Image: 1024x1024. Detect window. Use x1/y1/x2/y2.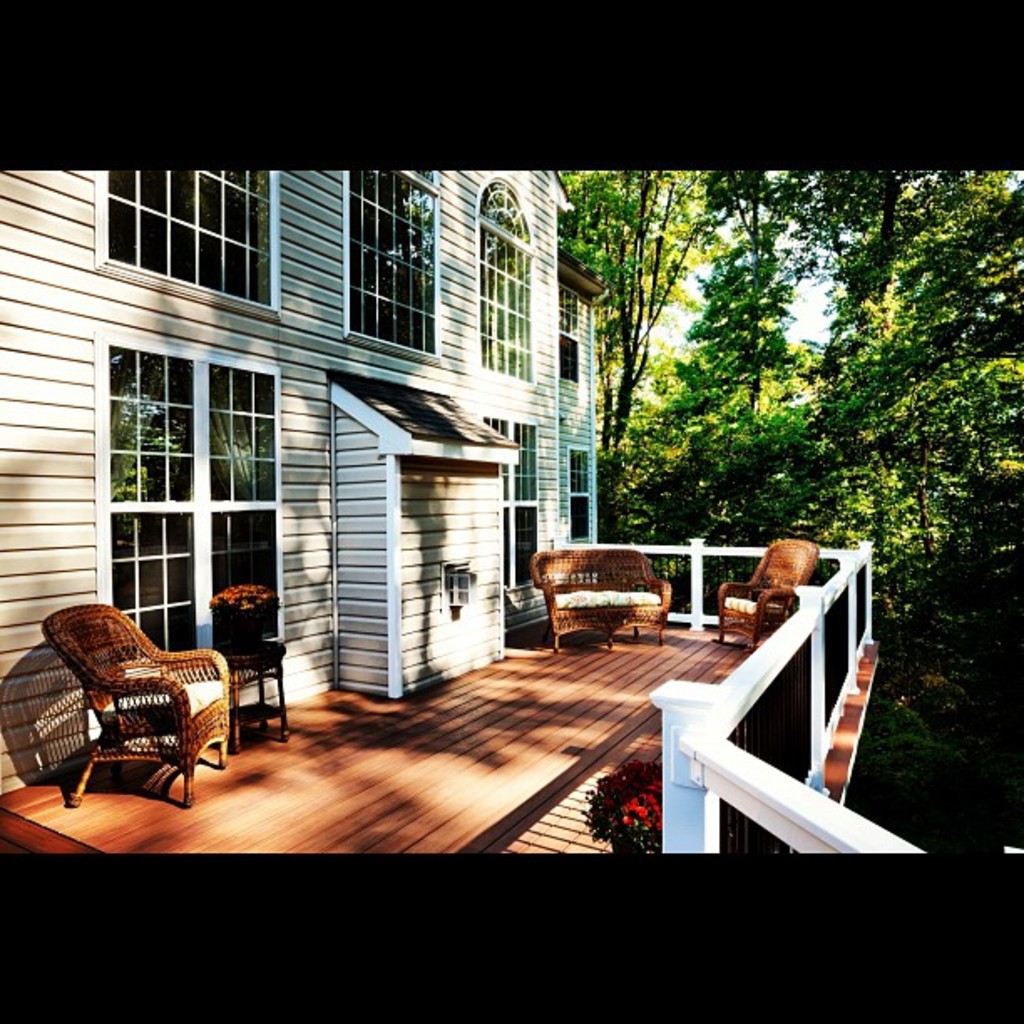
484/176/537/381.
